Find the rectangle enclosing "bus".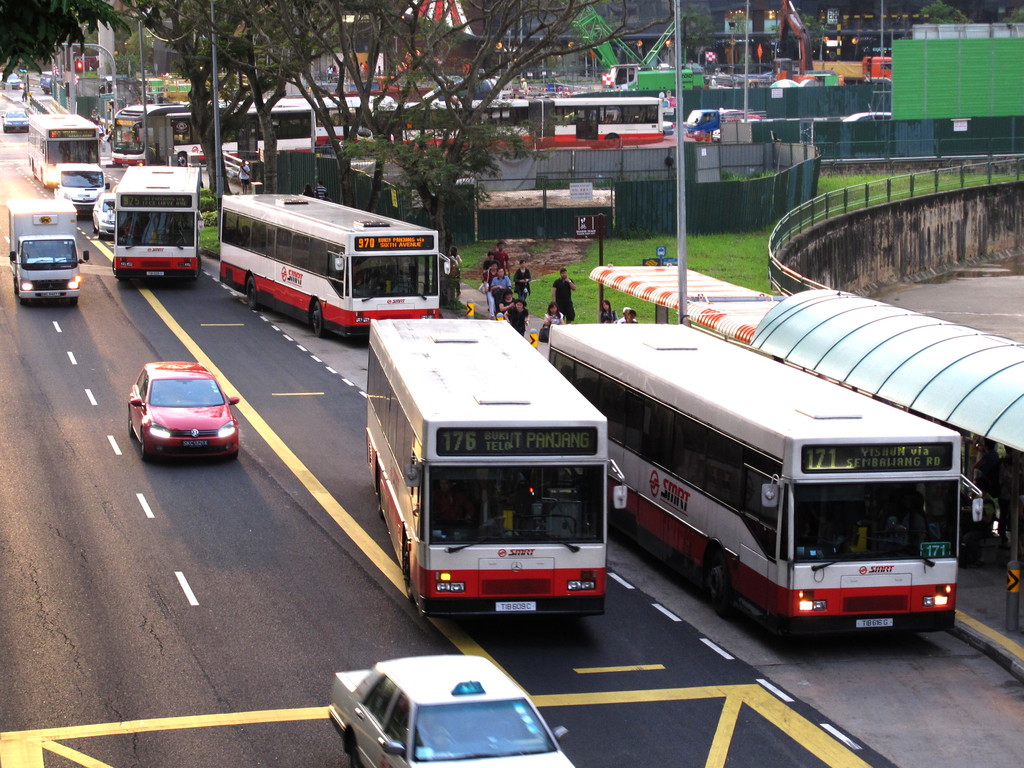
<region>548, 323, 984, 637</region>.
